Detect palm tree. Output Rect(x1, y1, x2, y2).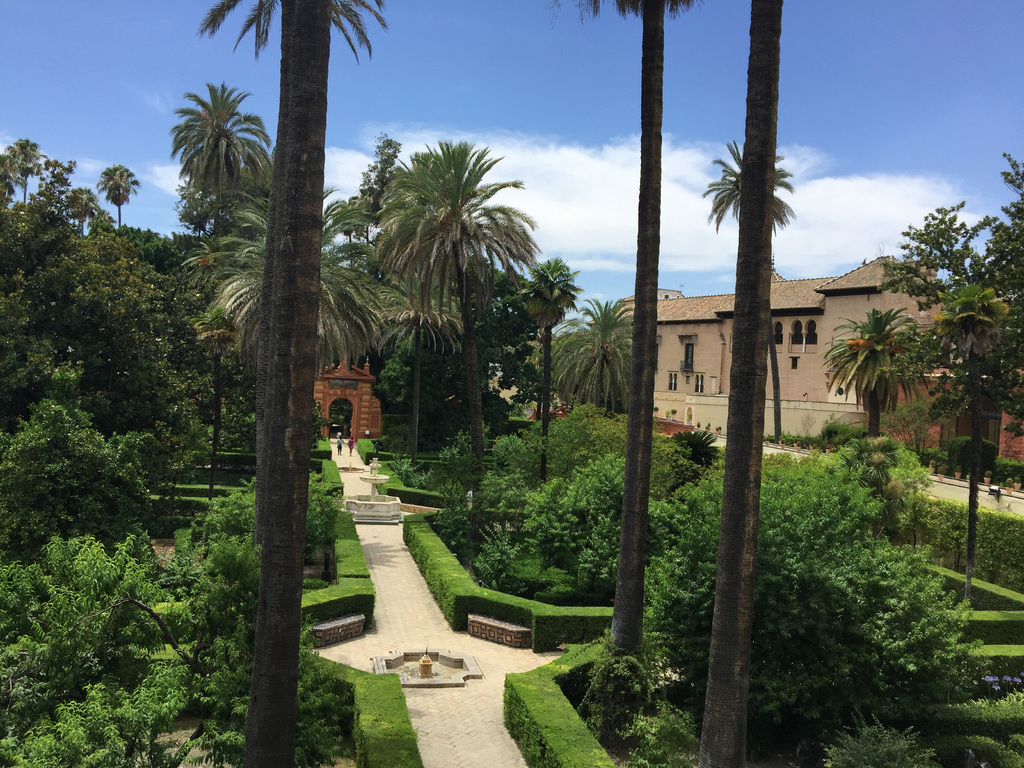
Rect(183, 88, 281, 228).
